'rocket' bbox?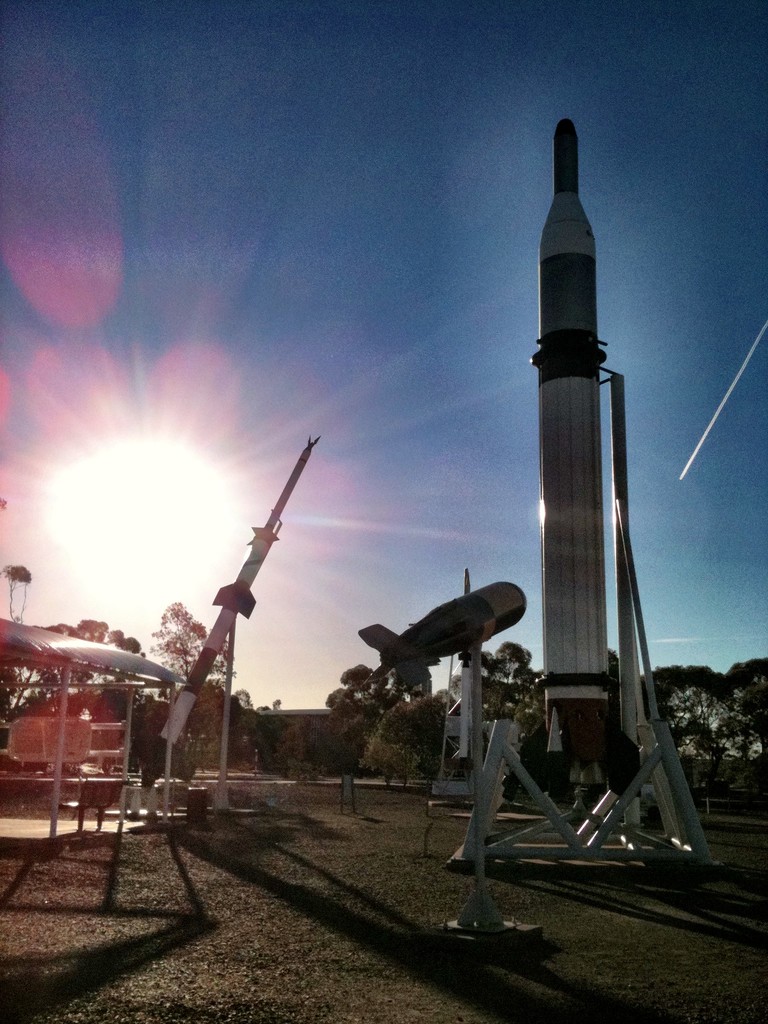
(x1=539, y1=115, x2=612, y2=773)
